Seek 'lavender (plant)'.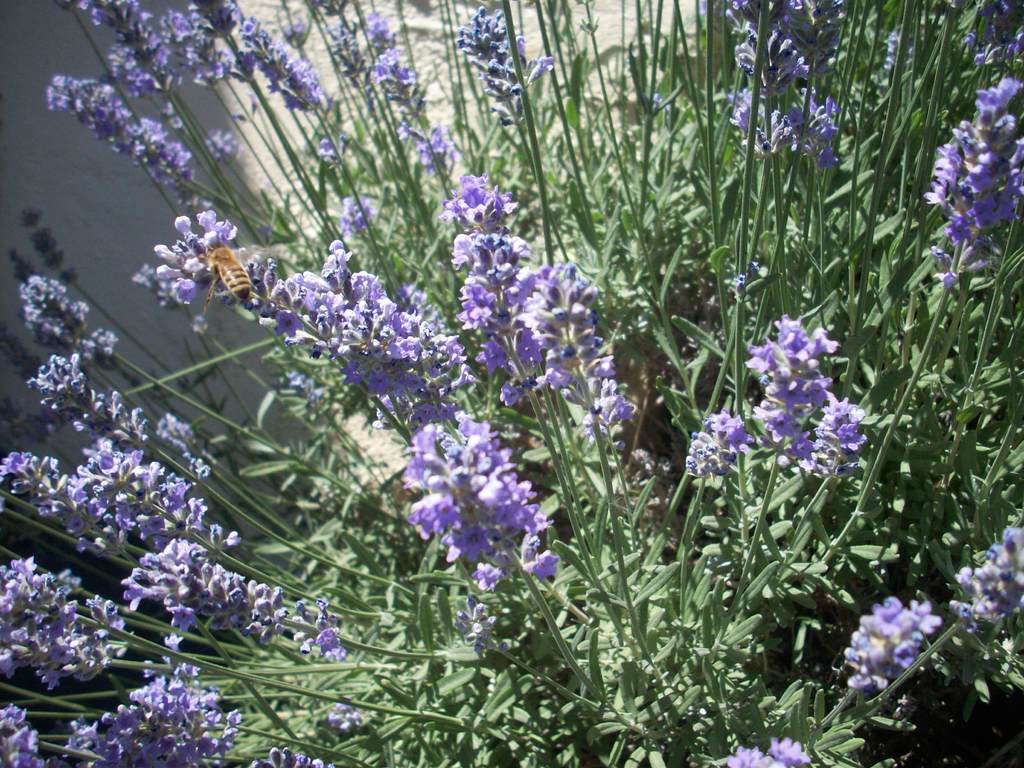
region(821, 593, 932, 716).
